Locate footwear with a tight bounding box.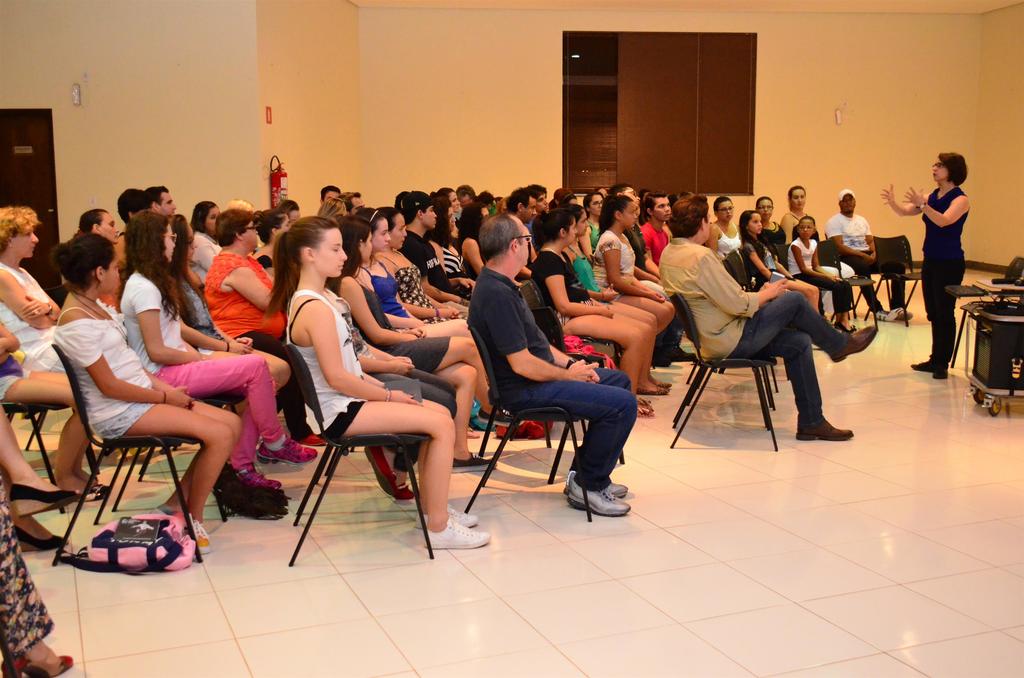
region(361, 448, 395, 495).
